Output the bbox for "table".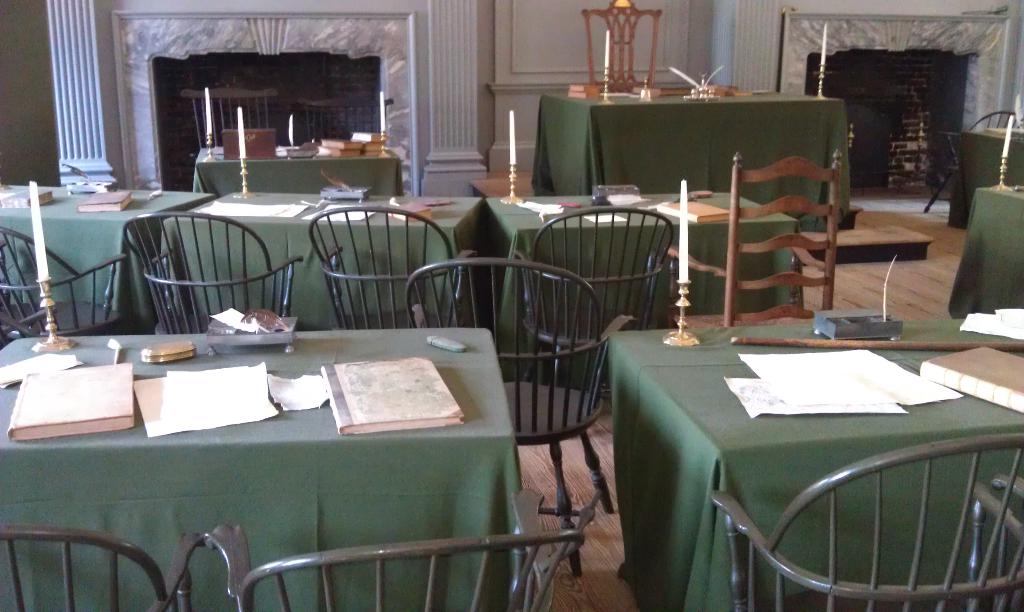
select_region(486, 195, 797, 358).
